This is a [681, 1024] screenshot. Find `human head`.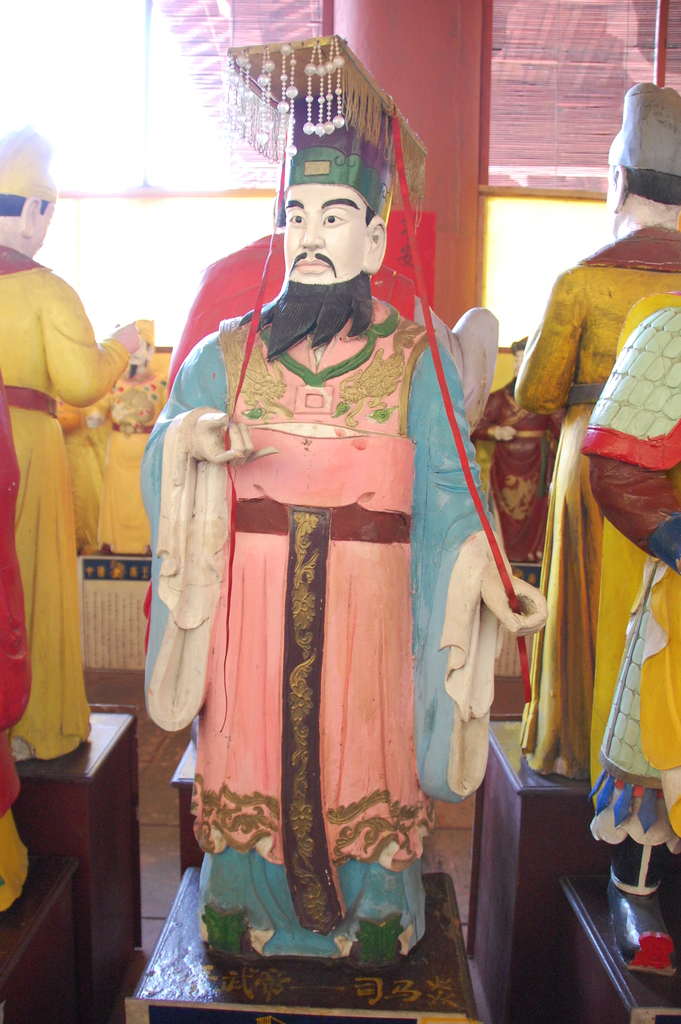
Bounding box: x1=606 y1=79 x2=680 y2=239.
